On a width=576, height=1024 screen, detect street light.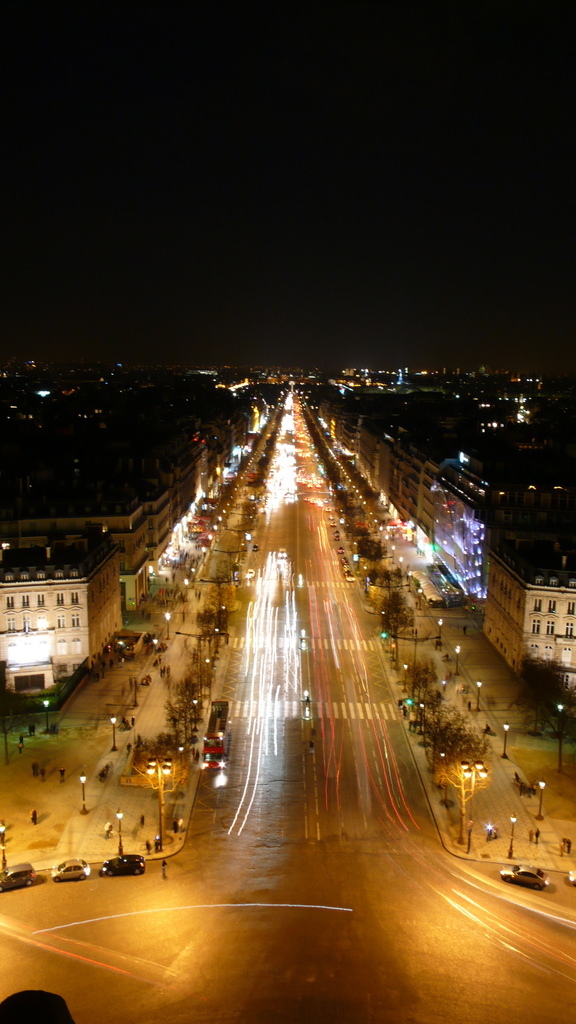
(237, 498, 267, 502).
